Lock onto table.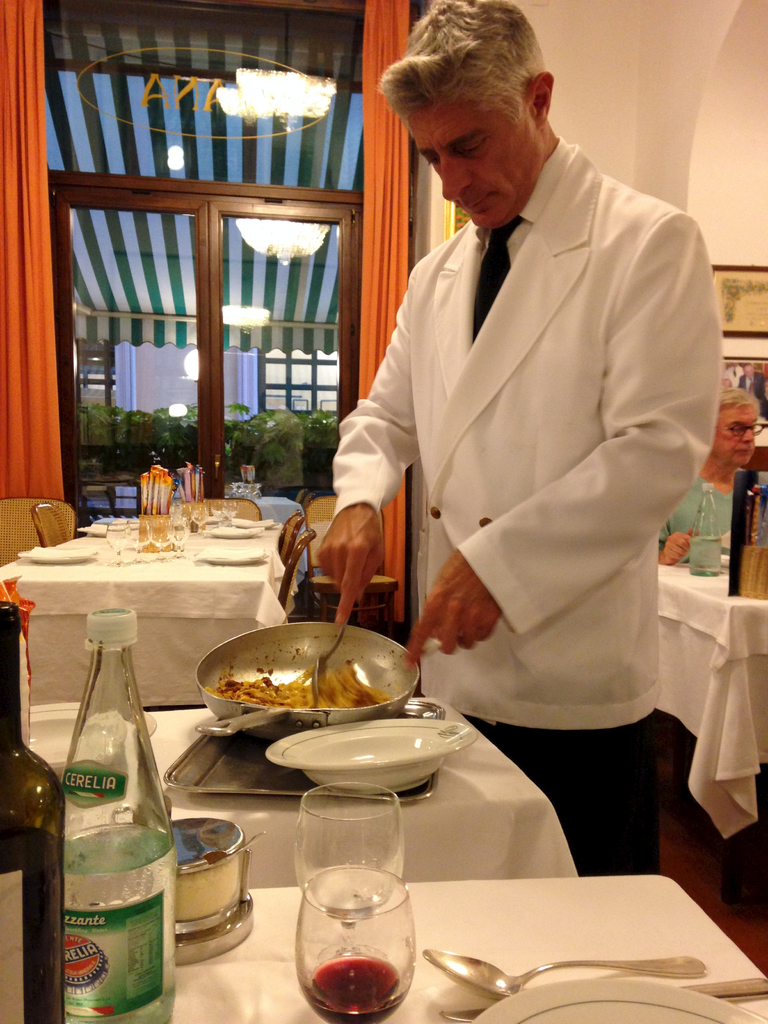
Locked: <box>29,706,588,869</box>.
